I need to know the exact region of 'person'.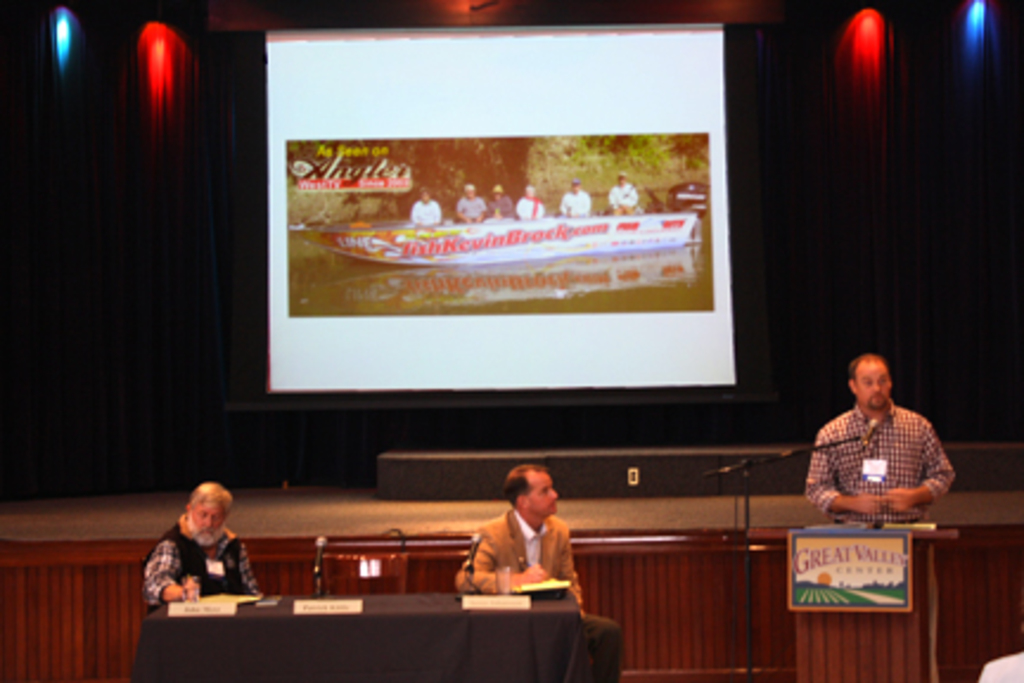
Region: bbox=(147, 474, 261, 607).
